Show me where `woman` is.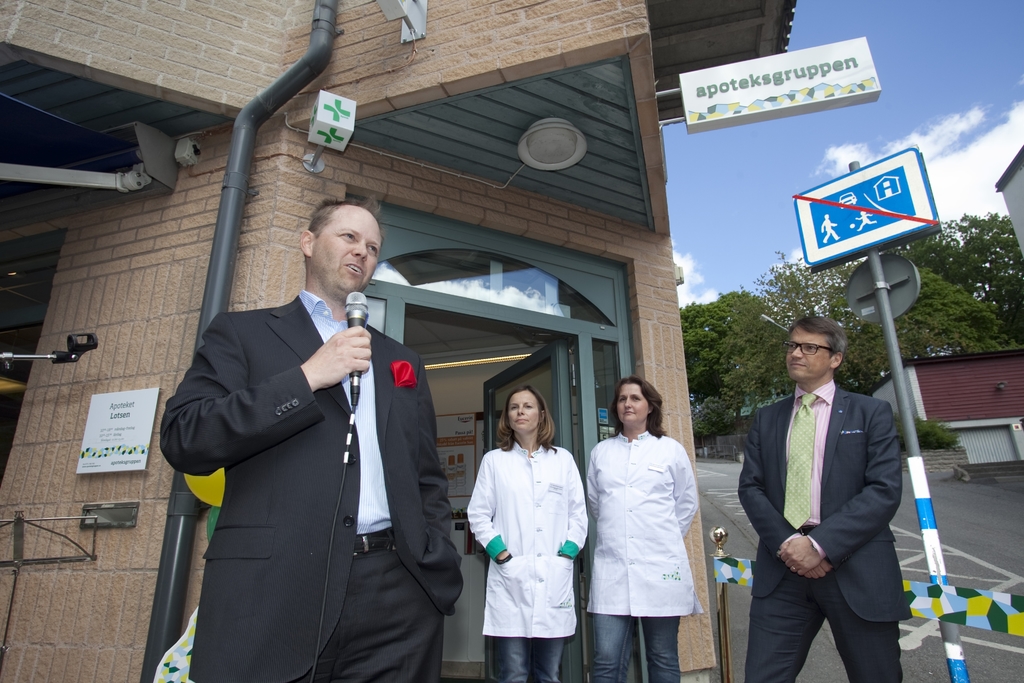
`woman` is at <box>586,372,726,682</box>.
